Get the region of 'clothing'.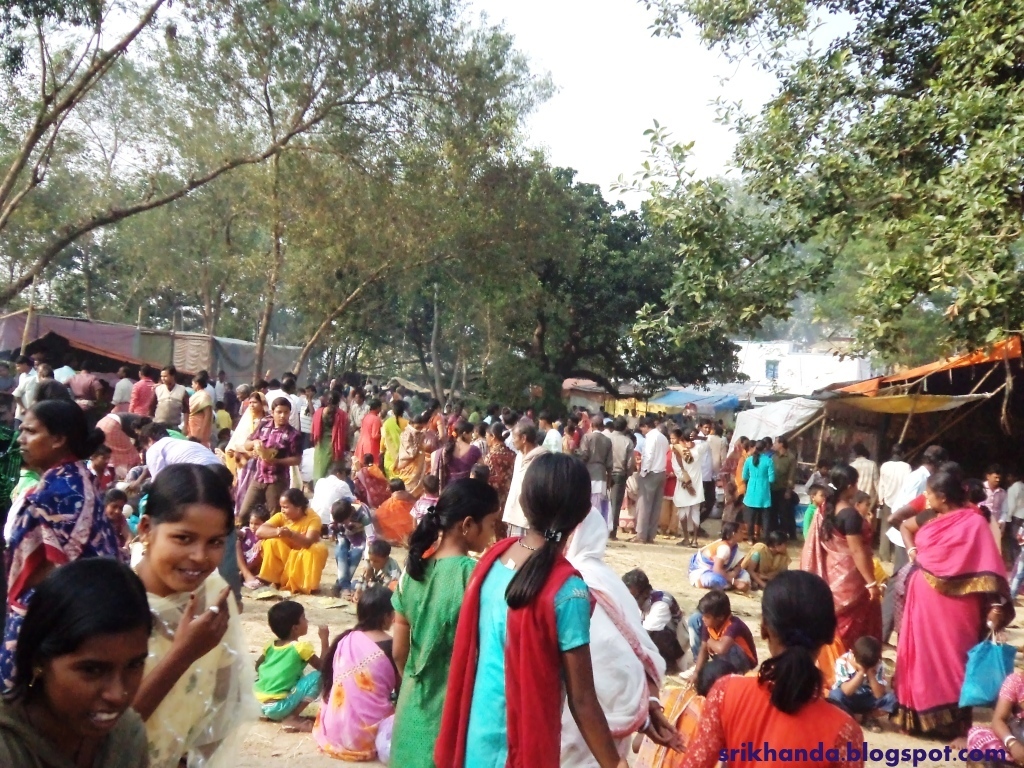
bbox=(618, 449, 642, 534).
